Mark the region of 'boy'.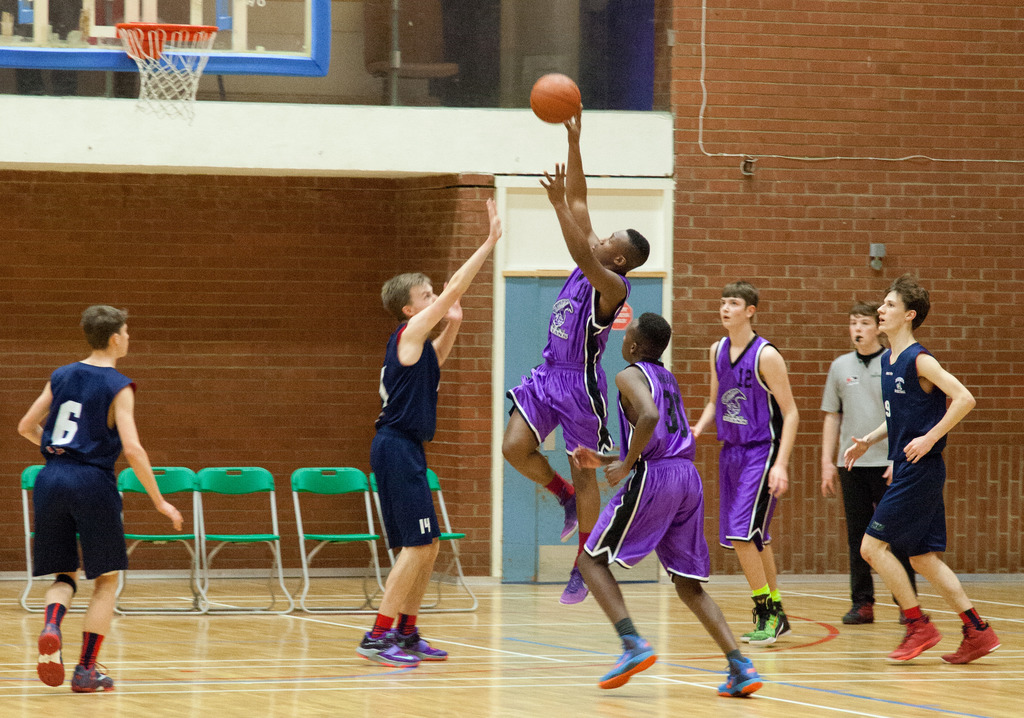
Region: 346,192,504,671.
